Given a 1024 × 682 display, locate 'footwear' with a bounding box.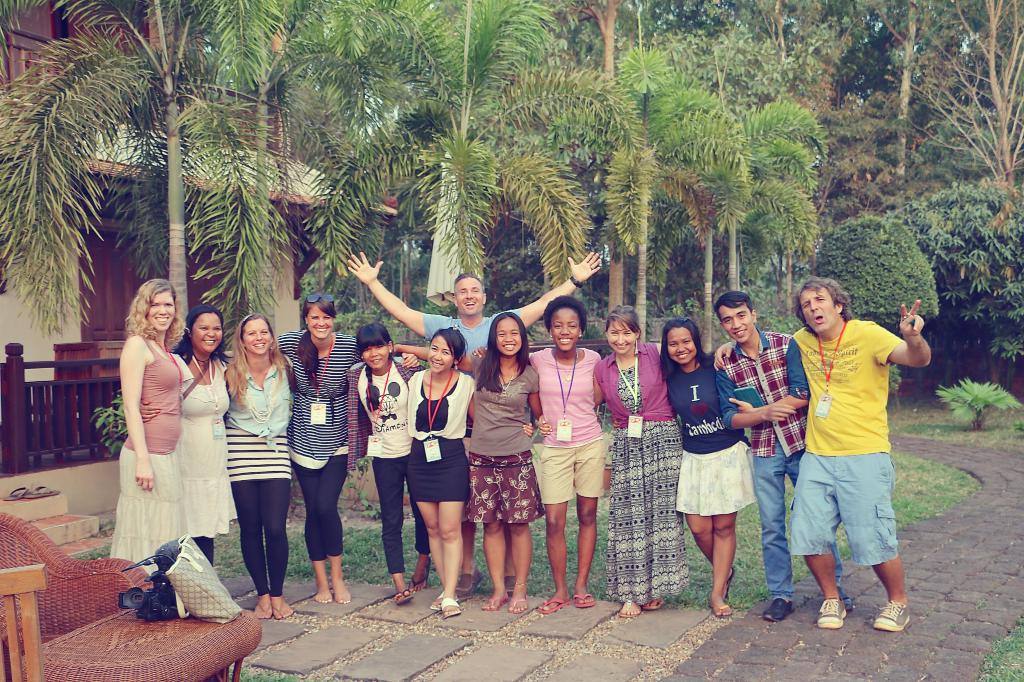
Located: select_region(483, 595, 509, 608).
